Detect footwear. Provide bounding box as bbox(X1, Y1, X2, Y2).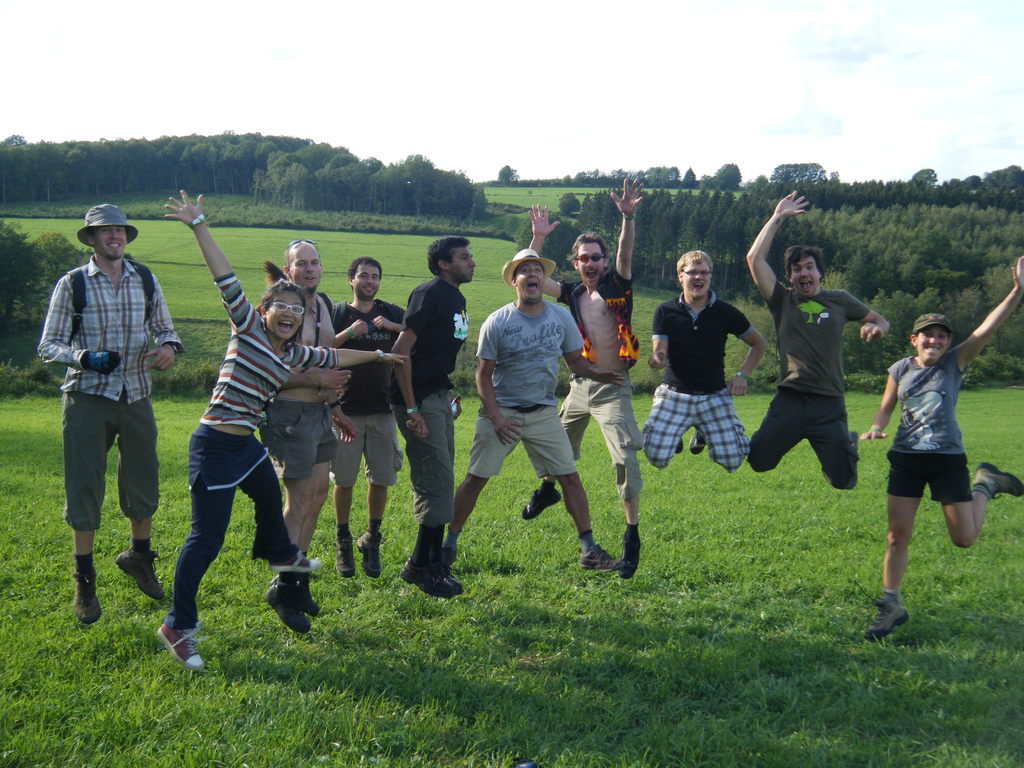
bbox(579, 544, 615, 572).
